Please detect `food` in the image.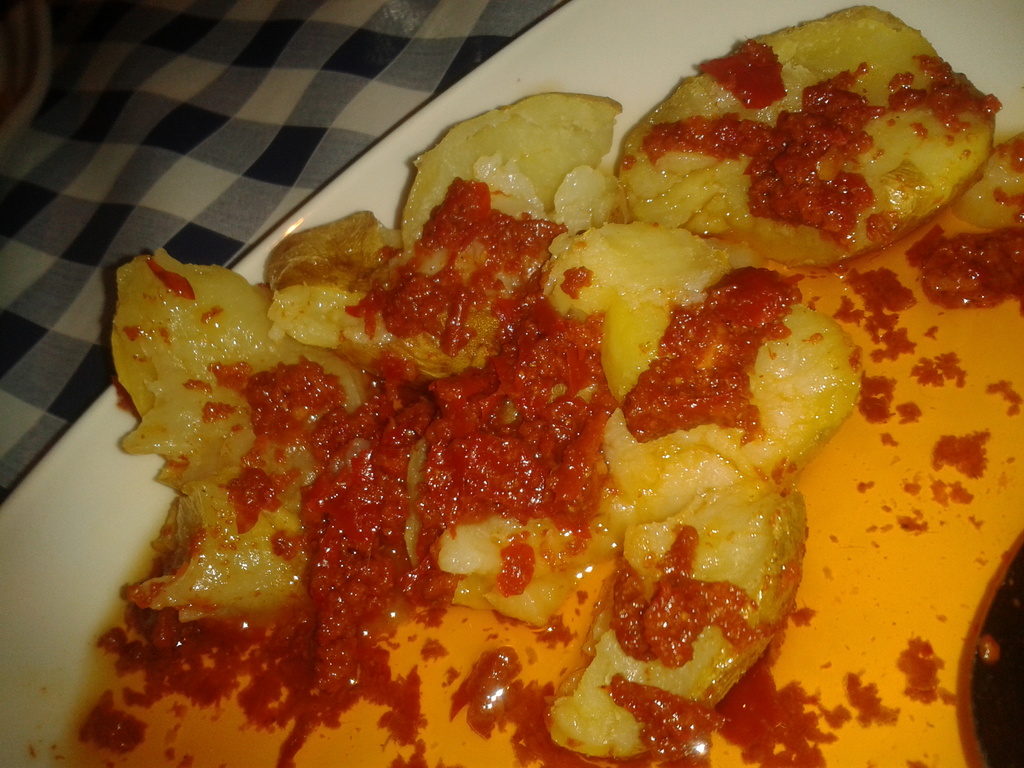
detection(552, 1, 953, 94).
